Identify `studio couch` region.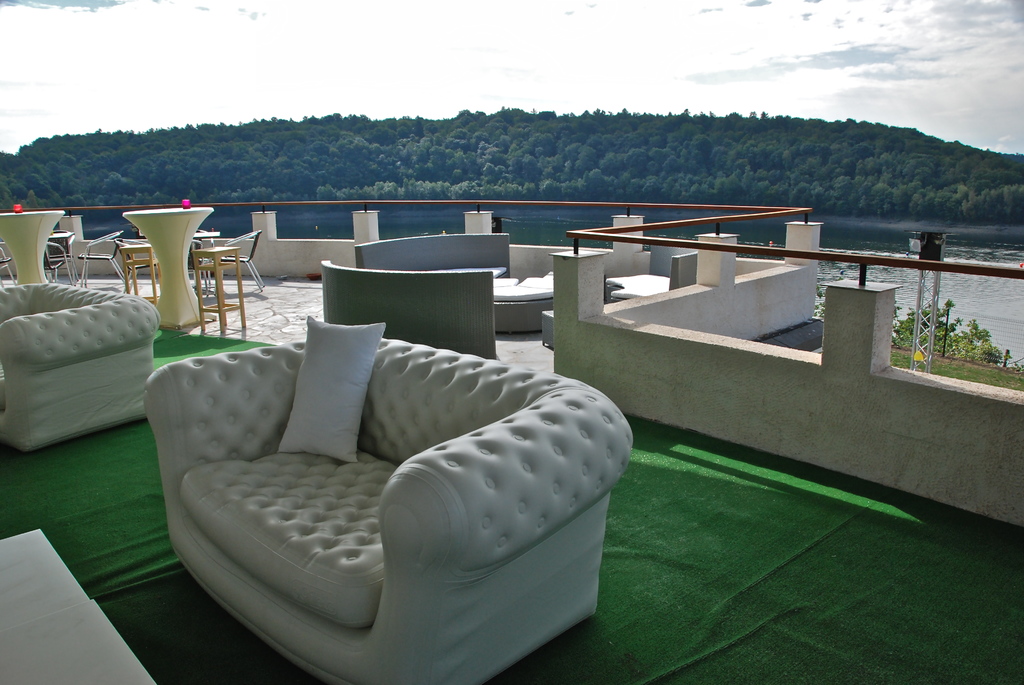
Region: pyautogui.locateOnScreen(0, 274, 159, 452).
